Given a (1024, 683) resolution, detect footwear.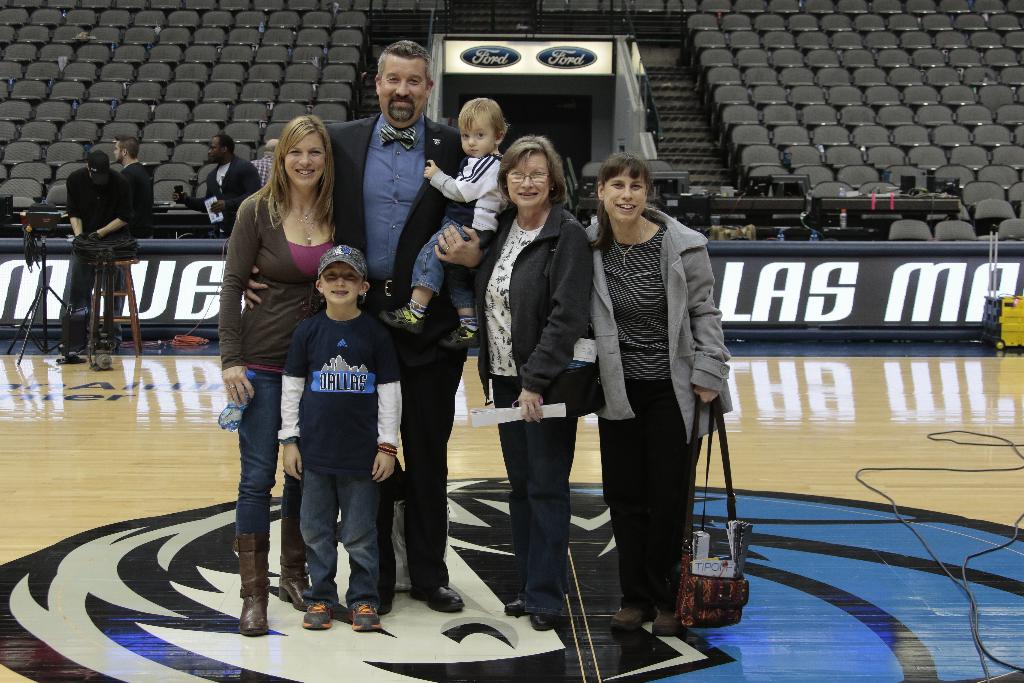
530, 609, 556, 632.
